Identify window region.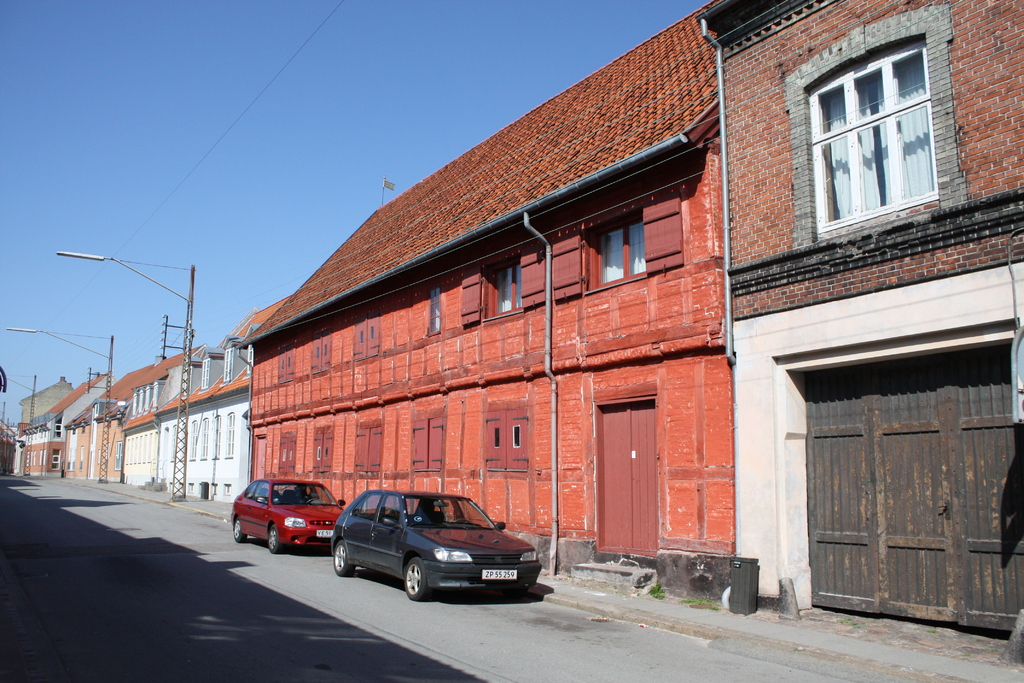
Region: {"x1": 479, "y1": 254, "x2": 525, "y2": 321}.
